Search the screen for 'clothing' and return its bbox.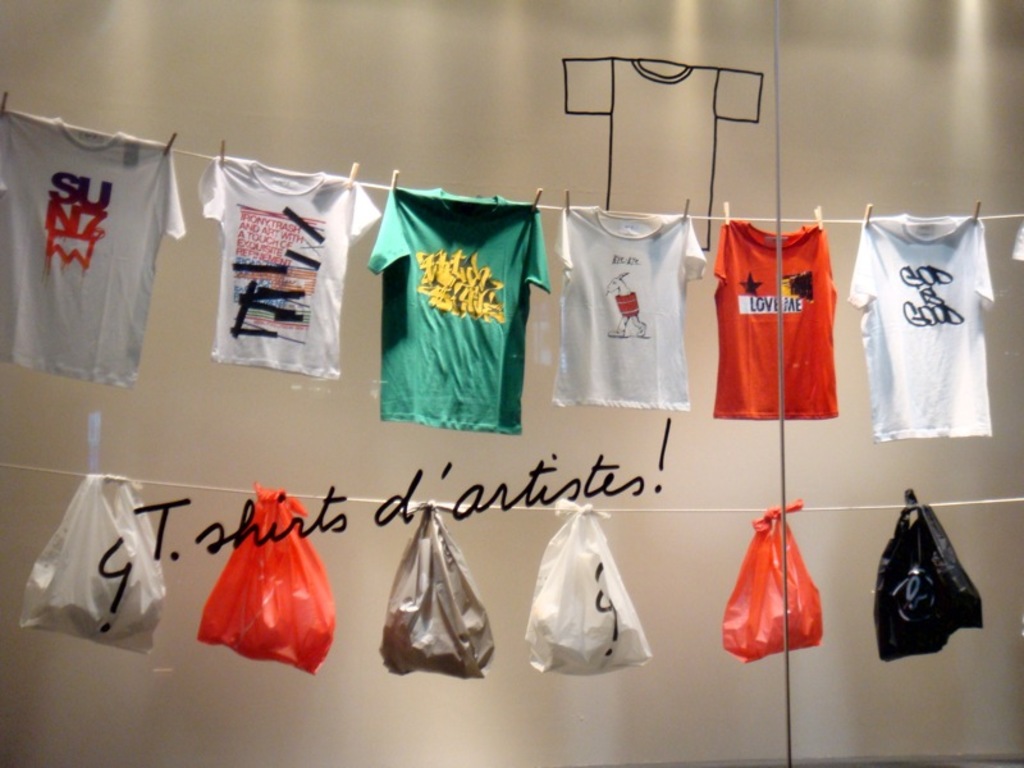
Found: detection(849, 204, 996, 431).
